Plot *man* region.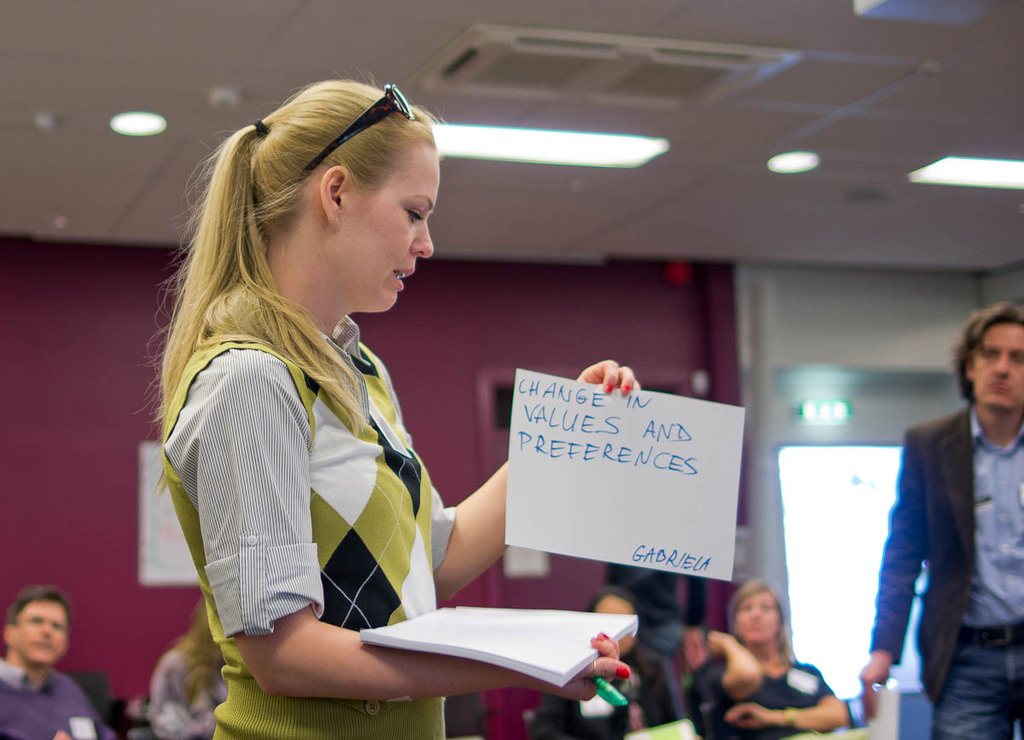
Plotted at <bbox>536, 592, 687, 739</bbox>.
